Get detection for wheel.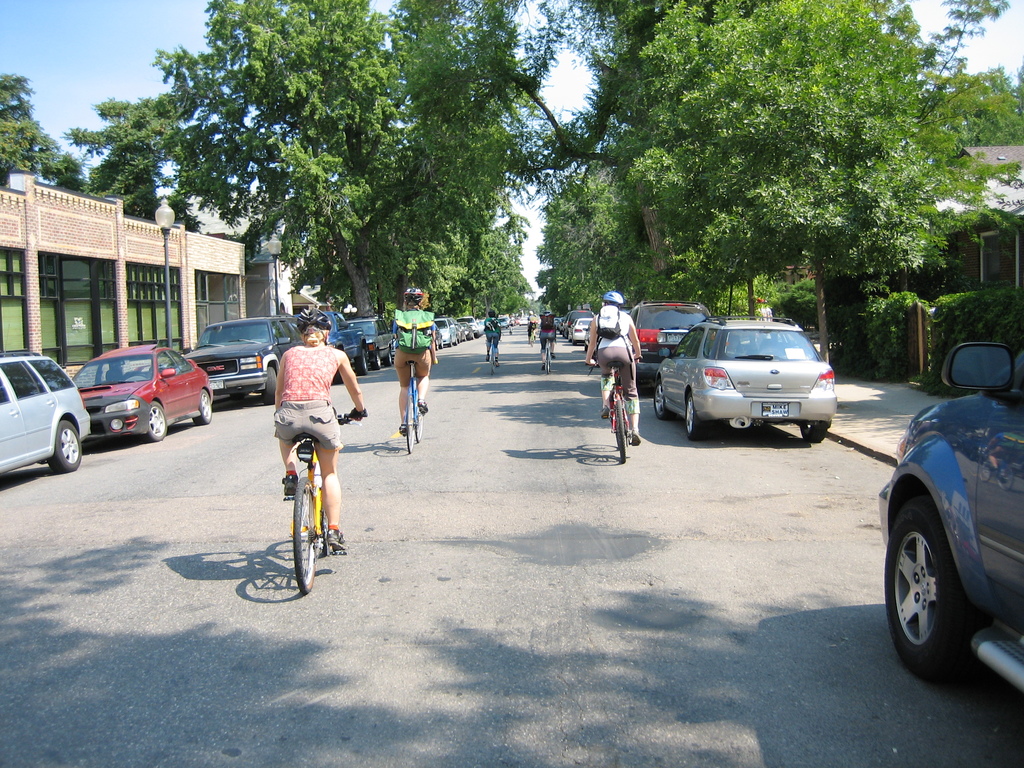
Detection: 652/380/671/419.
